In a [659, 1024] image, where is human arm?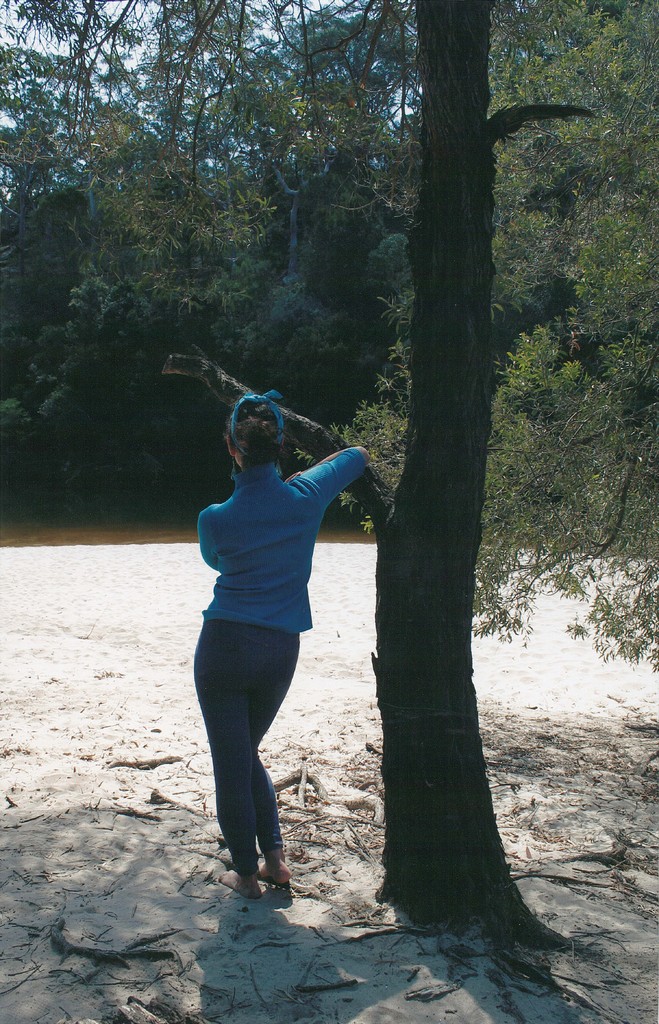
290/449/370/511.
